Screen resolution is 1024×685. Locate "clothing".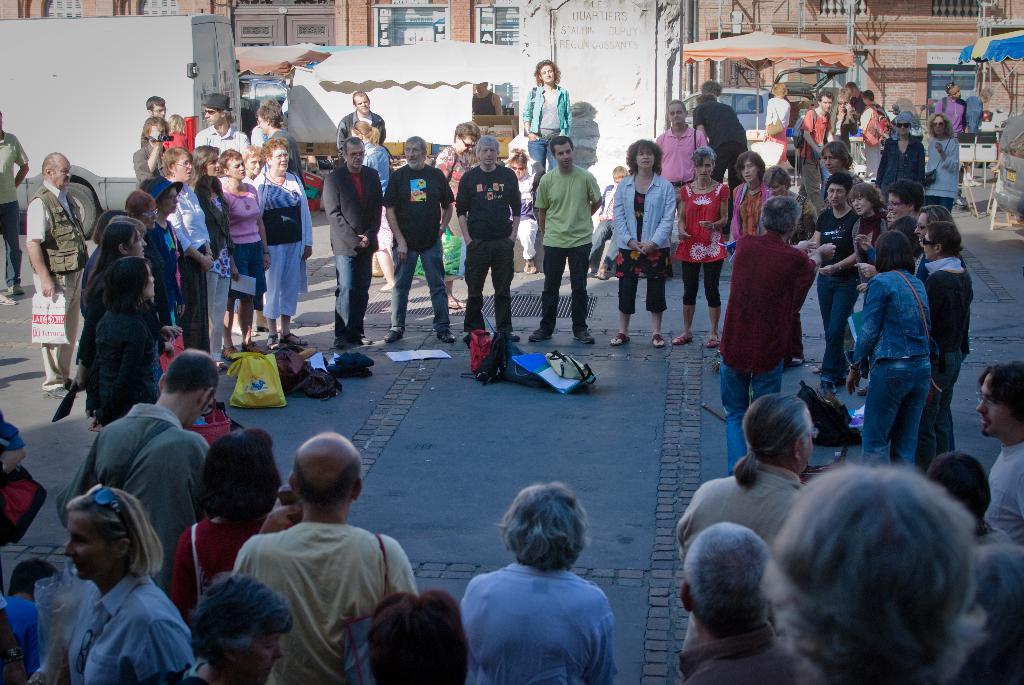
BBox(522, 84, 574, 177).
